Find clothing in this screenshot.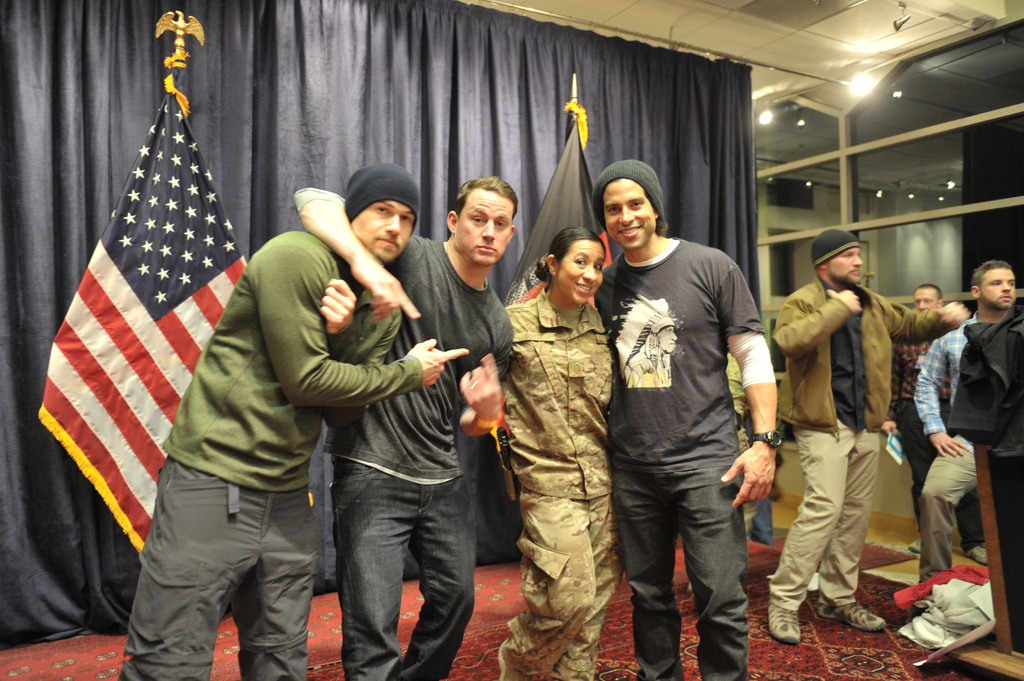
The bounding box for clothing is 488/294/624/680.
